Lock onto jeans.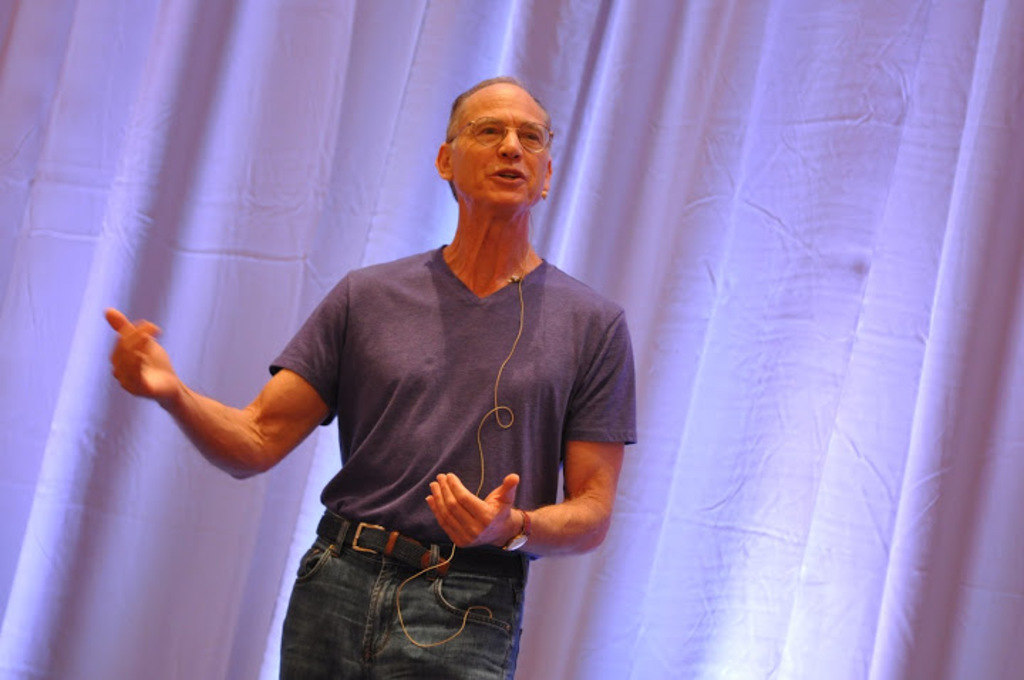
Locked: {"left": 266, "top": 522, "right": 535, "bottom": 670}.
